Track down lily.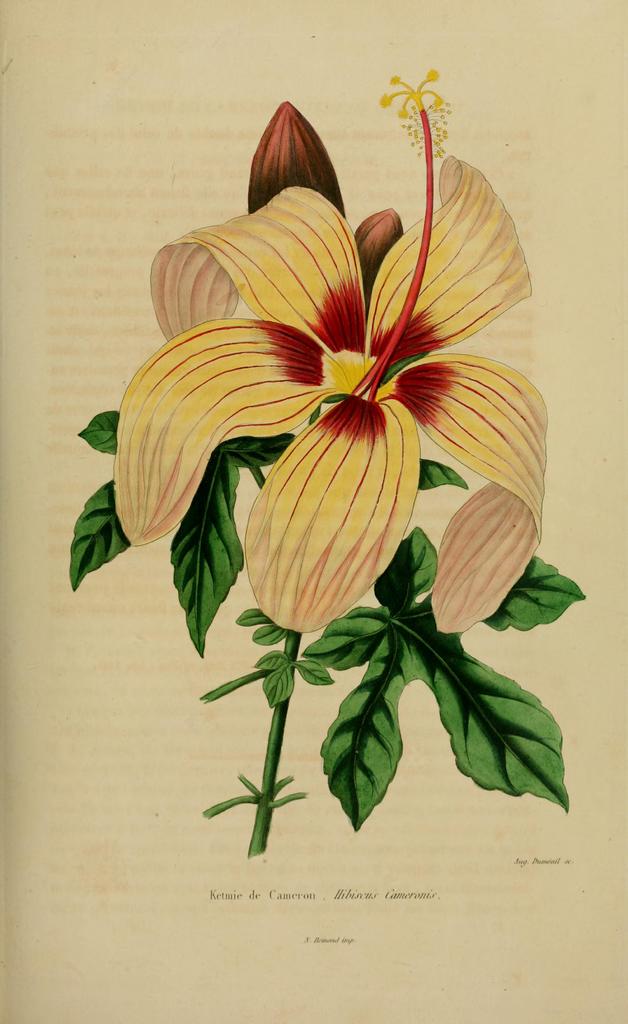
Tracked to 108 68 549 631.
